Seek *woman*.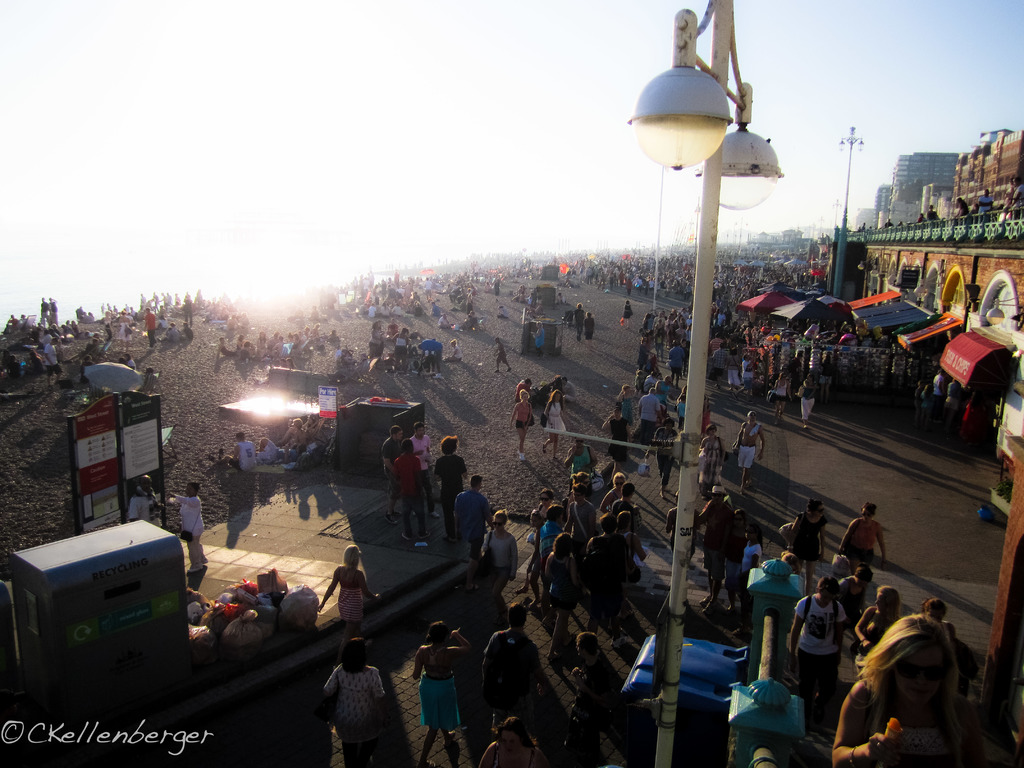
Rect(831, 616, 976, 767).
